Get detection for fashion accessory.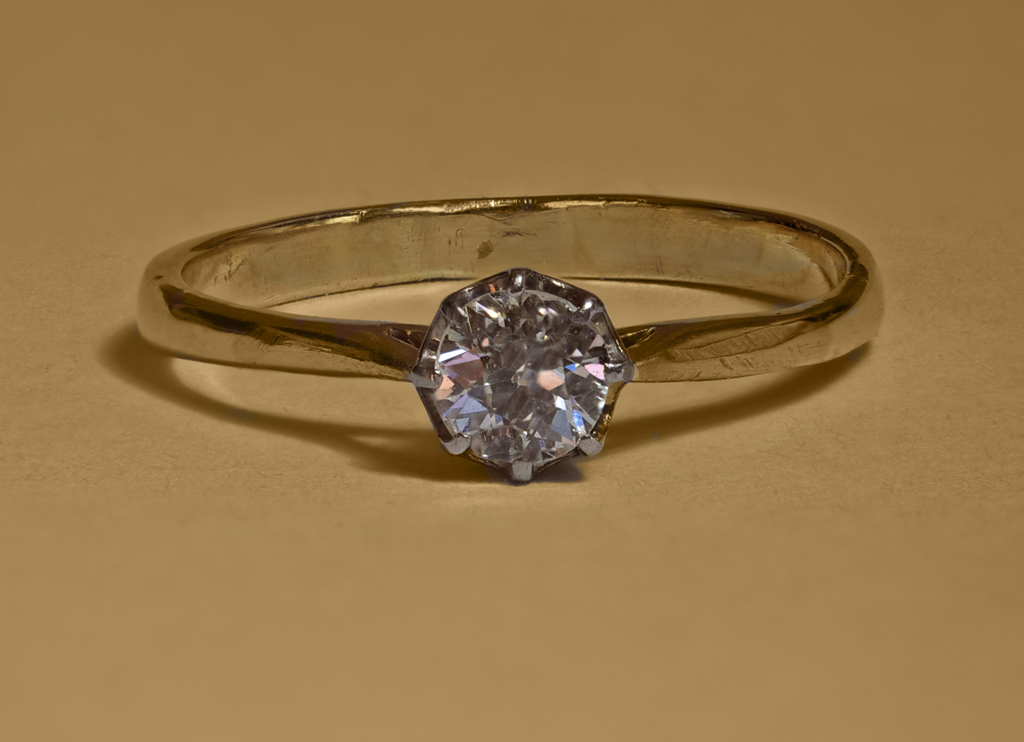
Detection: 130,192,882,484.
